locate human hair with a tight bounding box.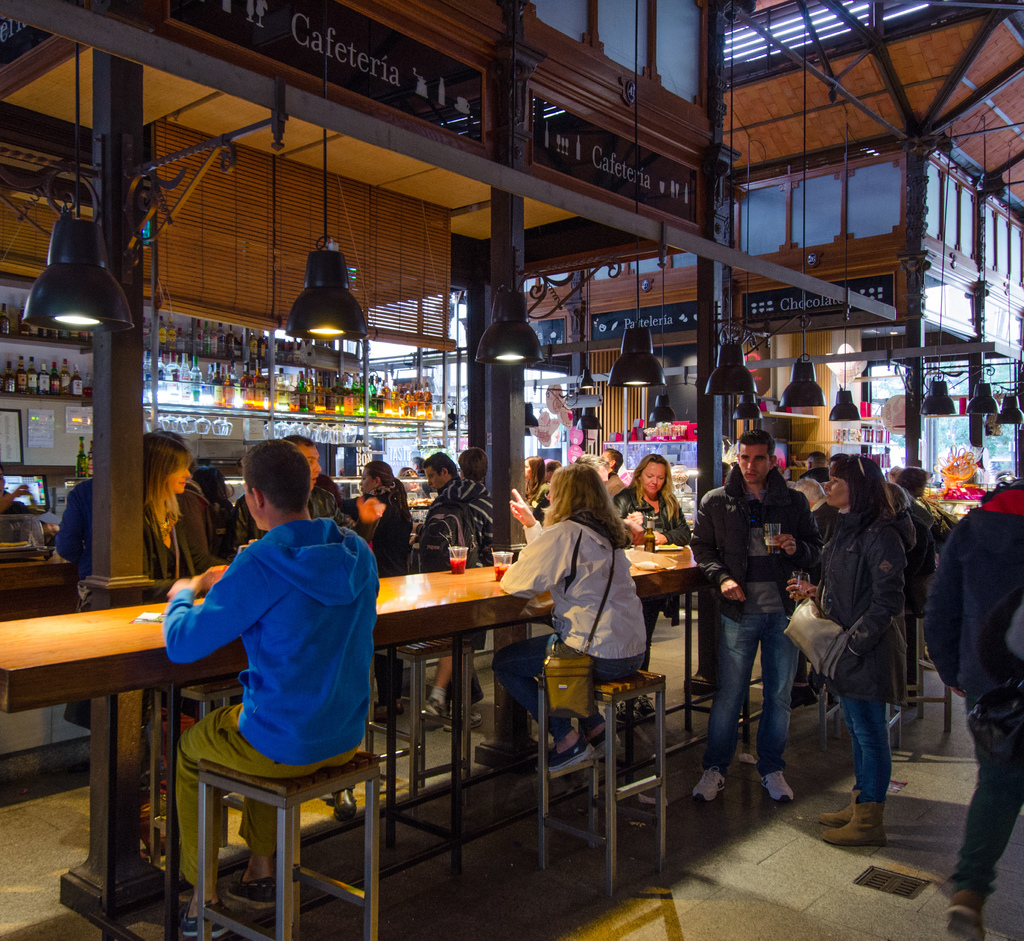
[x1=631, y1=451, x2=676, y2=520].
